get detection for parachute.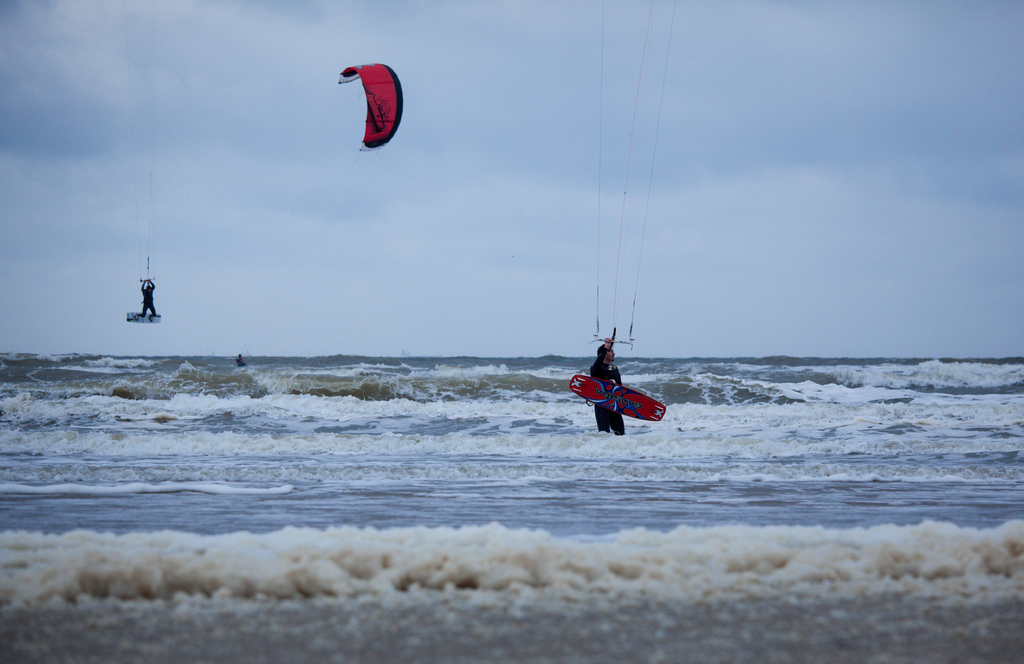
Detection: x1=328, y1=54, x2=403, y2=154.
